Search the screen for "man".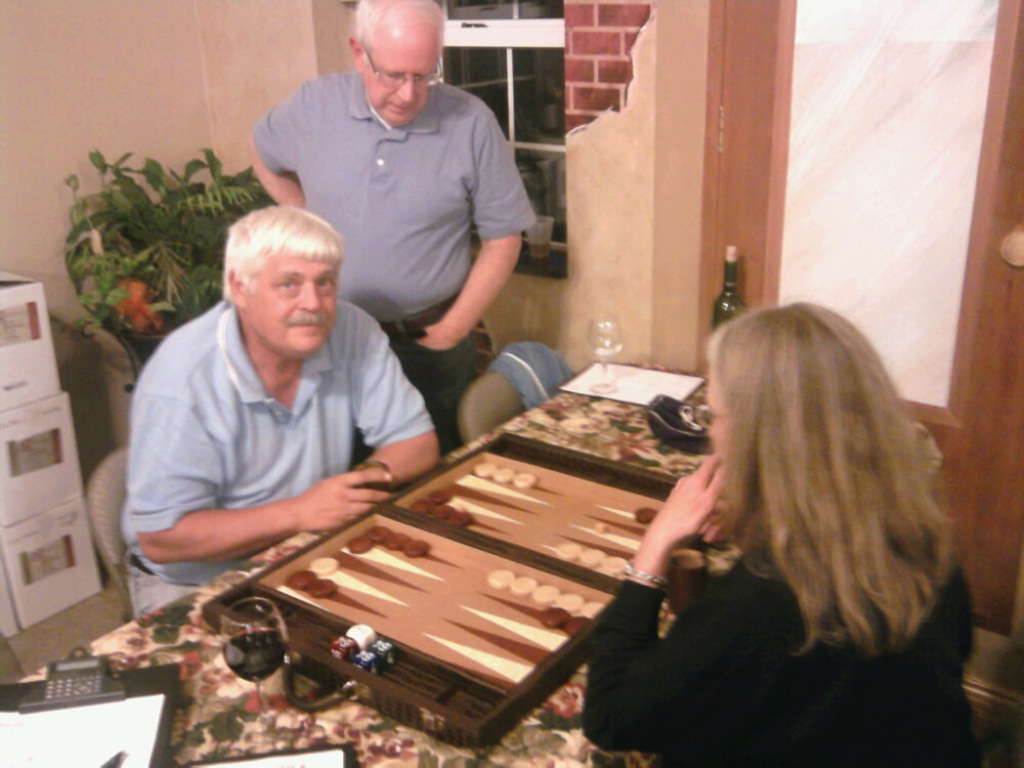
Found at bbox(245, 0, 539, 455).
